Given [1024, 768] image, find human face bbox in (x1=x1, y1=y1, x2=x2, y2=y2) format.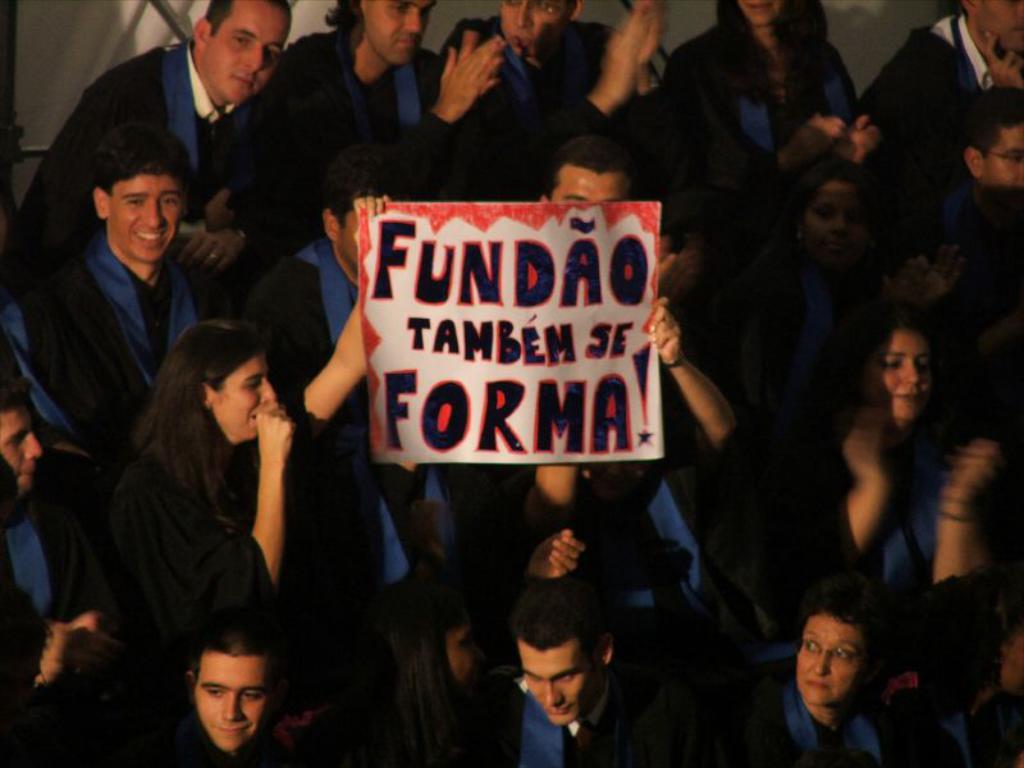
(x1=206, y1=0, x2=296, y2=100).
